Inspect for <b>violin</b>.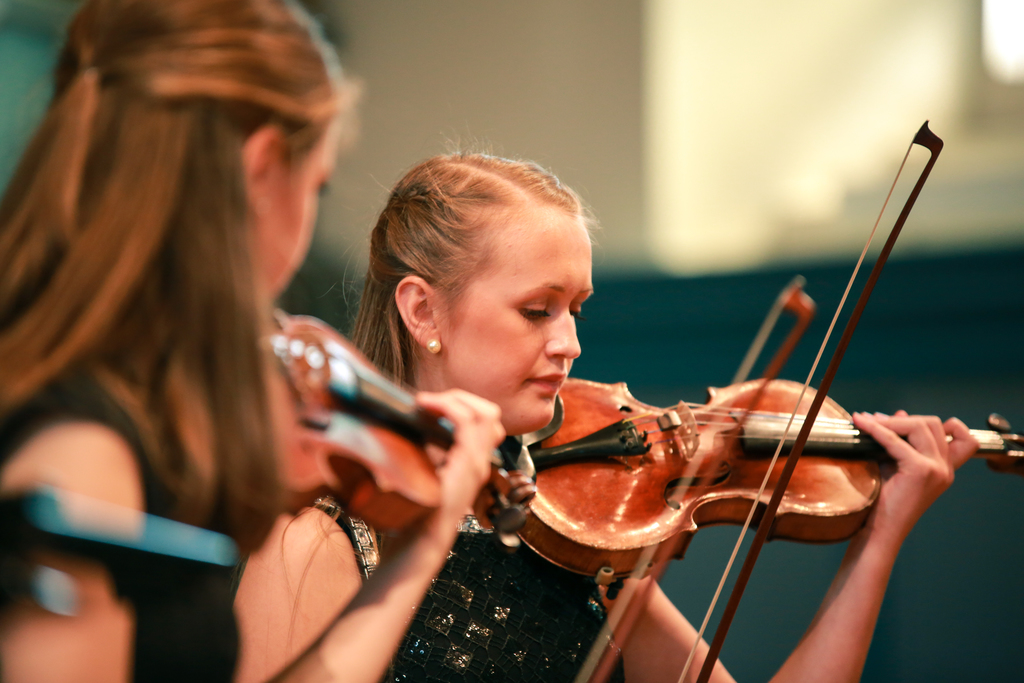
Inspection: rect(478, 111, 1023, 682).
